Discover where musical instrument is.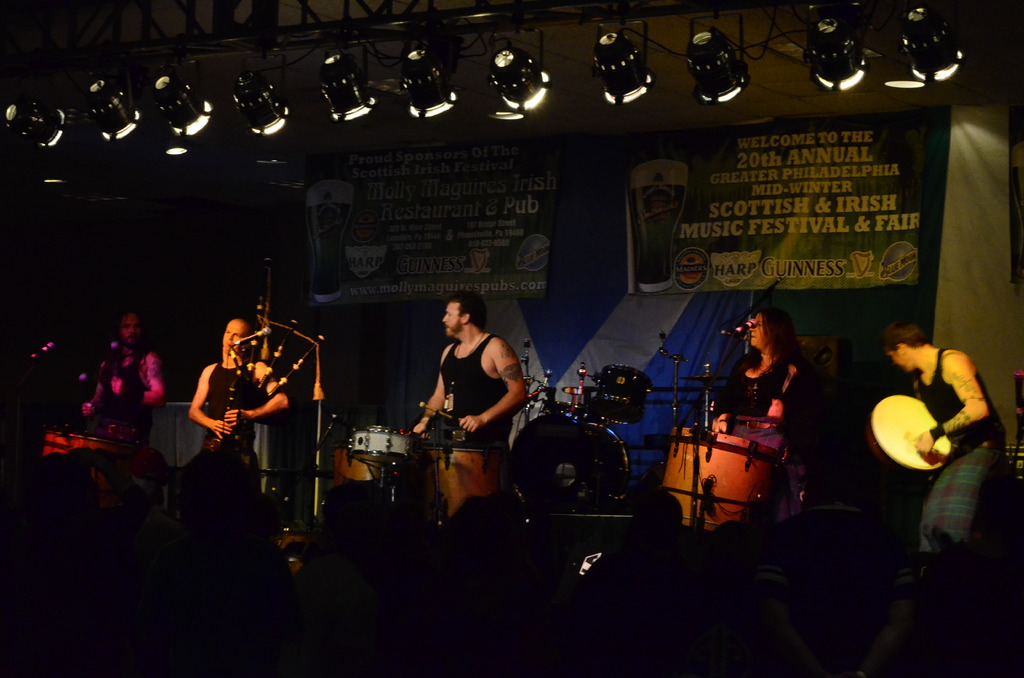
Discovered at {"x1": 33, "y1": 420, "x2": 139, "y2": 507}.
